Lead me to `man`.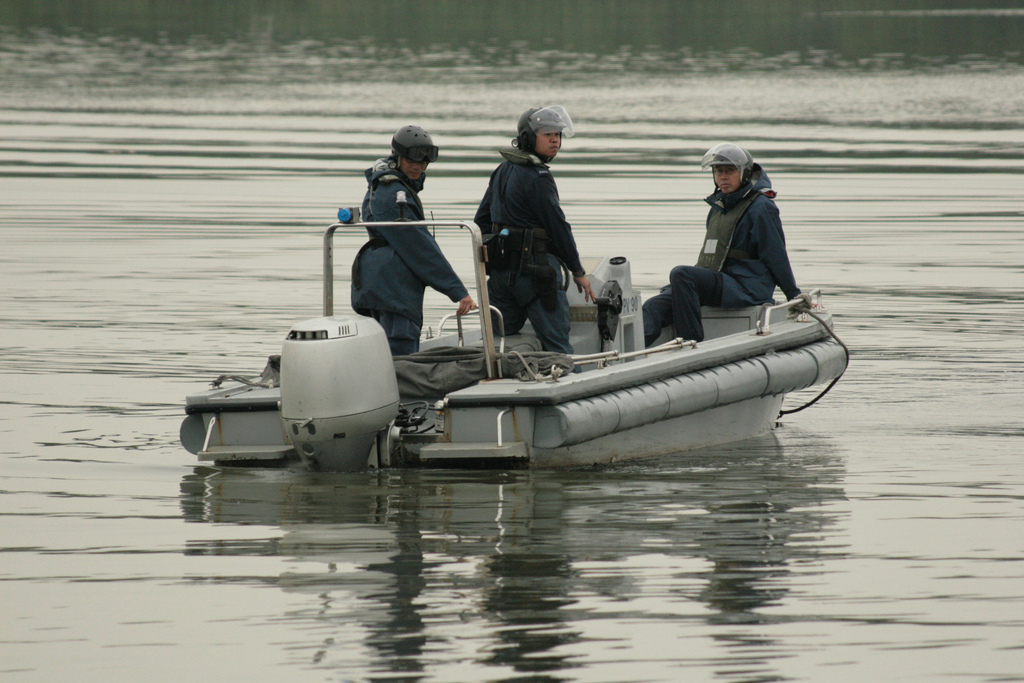
Lead to 637 142 808 348.
